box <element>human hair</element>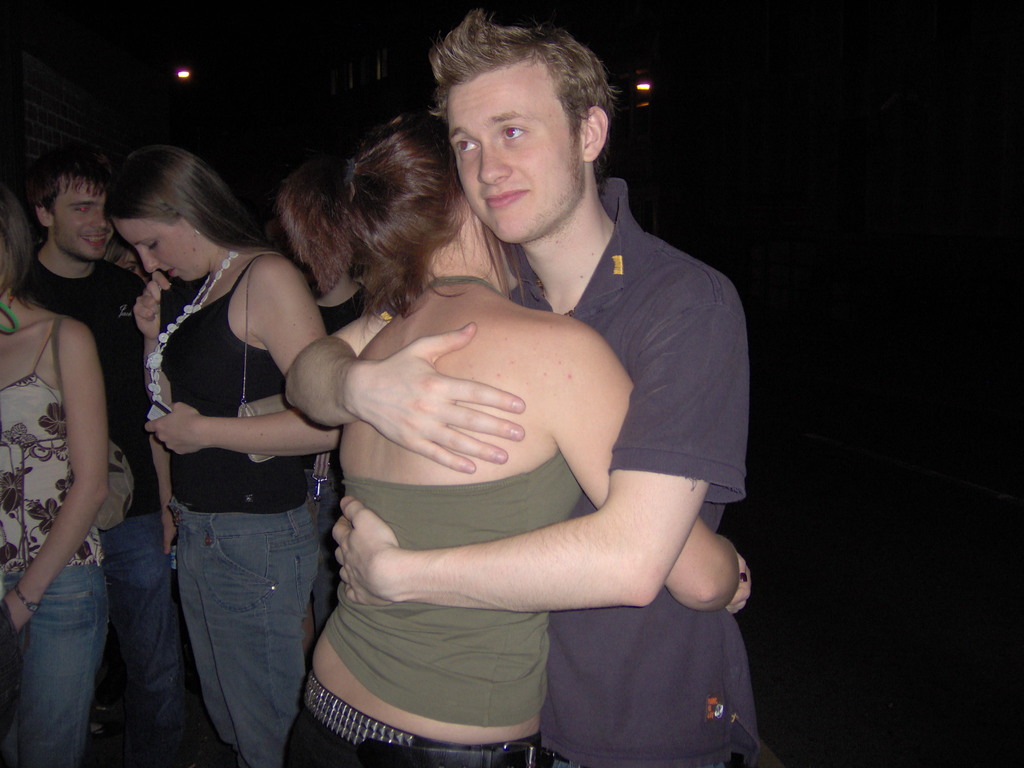
<region>102, 145, 282, 255</region>
